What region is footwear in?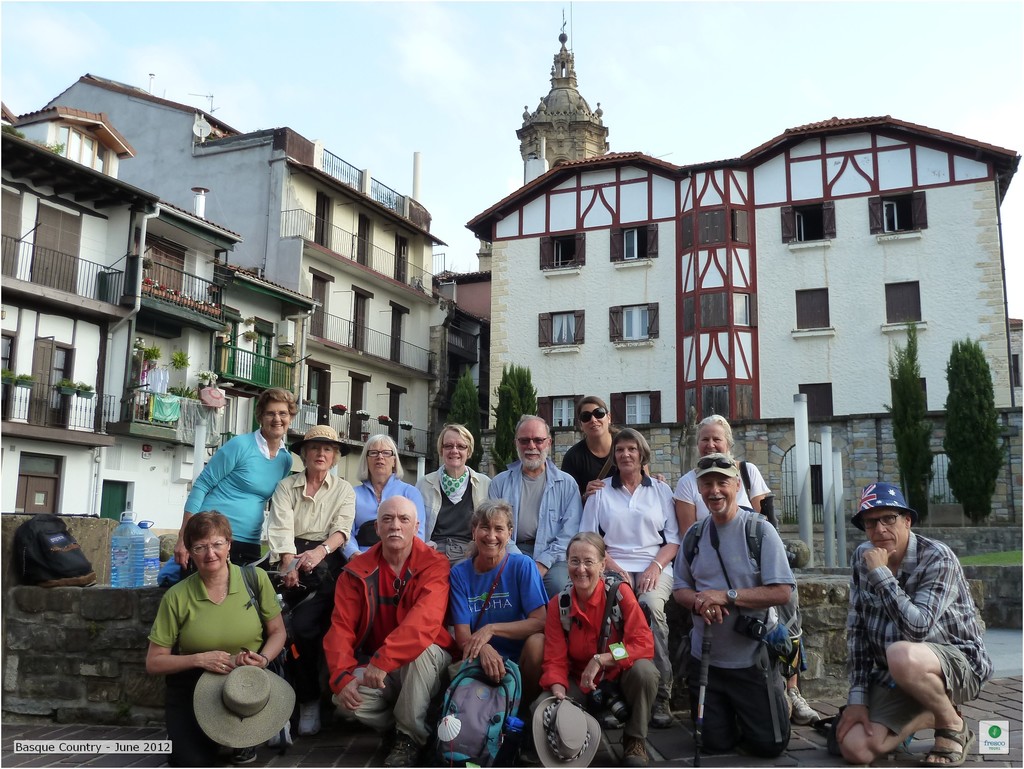
620,734,646,768.
